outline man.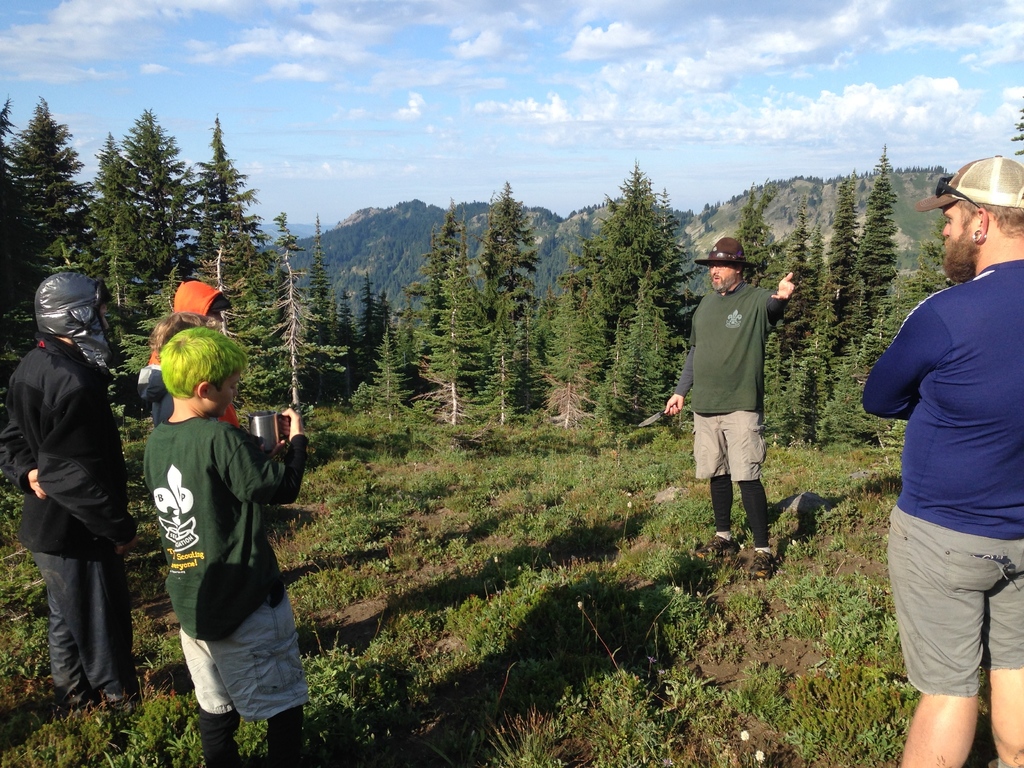
Outline: l=868, t=136, r=1023, b=767.
